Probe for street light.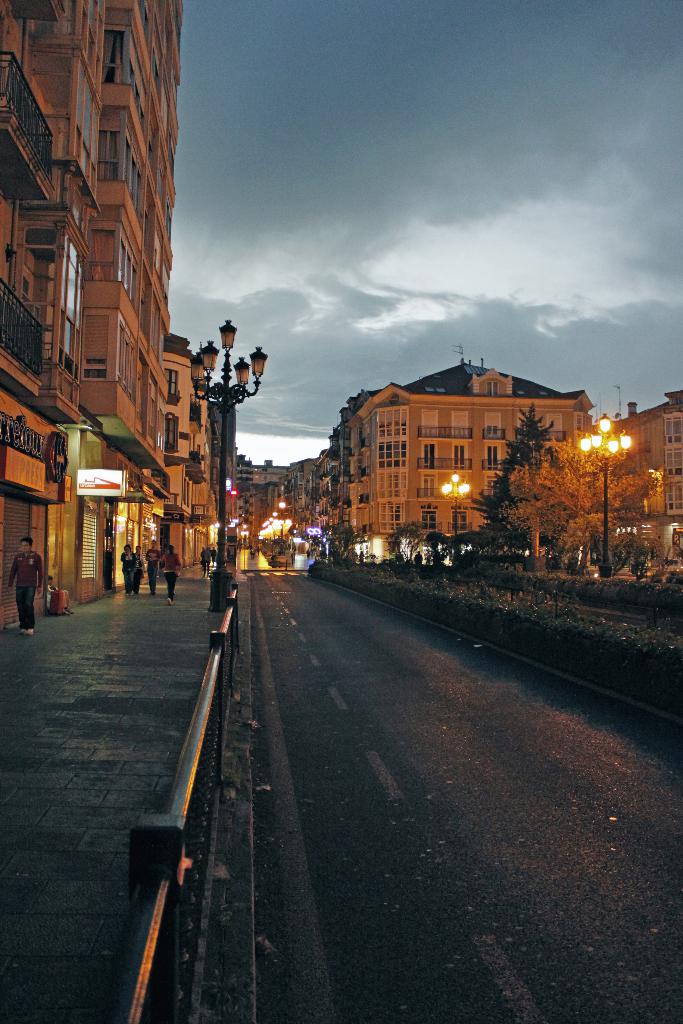
Probe result: <box>440,470,476,568</box>.
